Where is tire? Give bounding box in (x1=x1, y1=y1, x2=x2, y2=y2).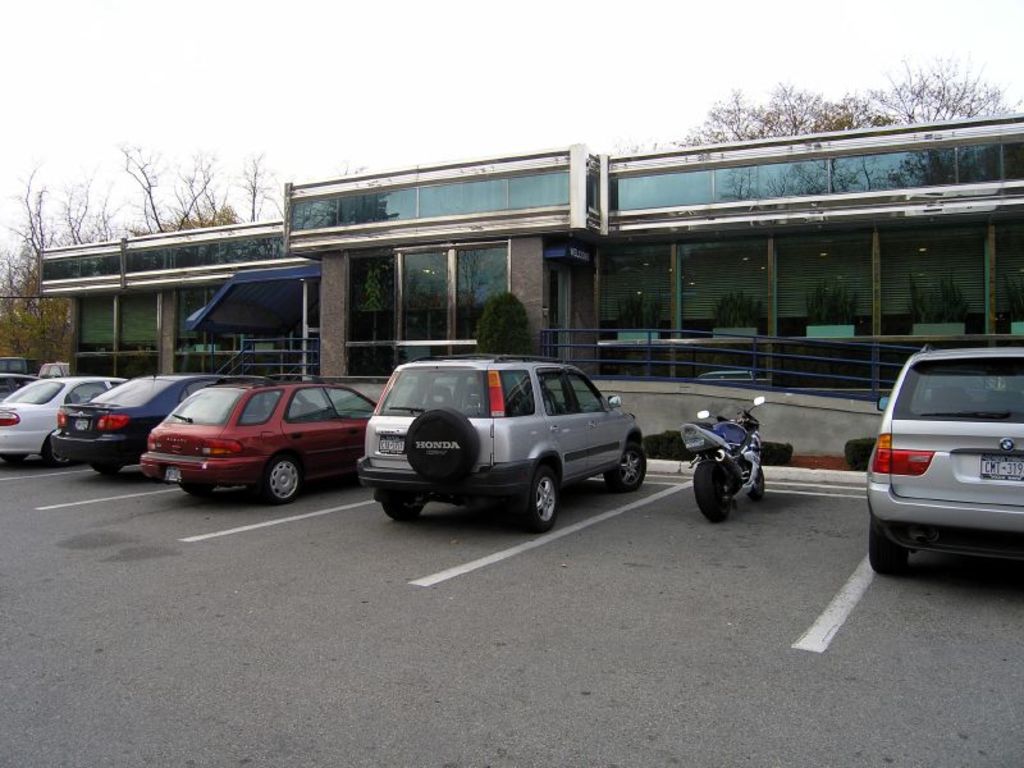
(x1=868, y1=518, x2=908, y2=575).
